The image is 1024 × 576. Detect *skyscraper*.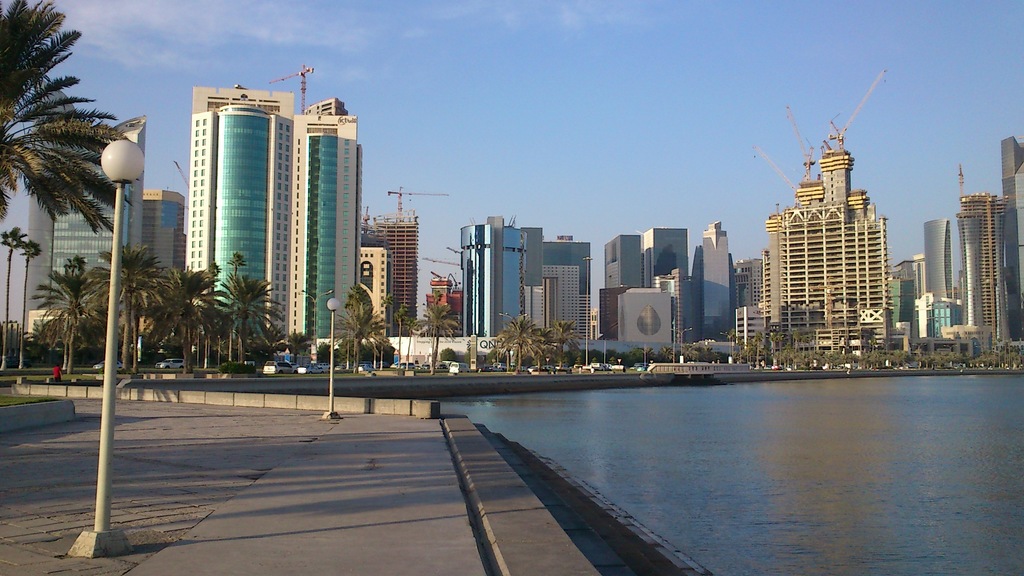
Detection: box=[19, 72, 150, 335].
